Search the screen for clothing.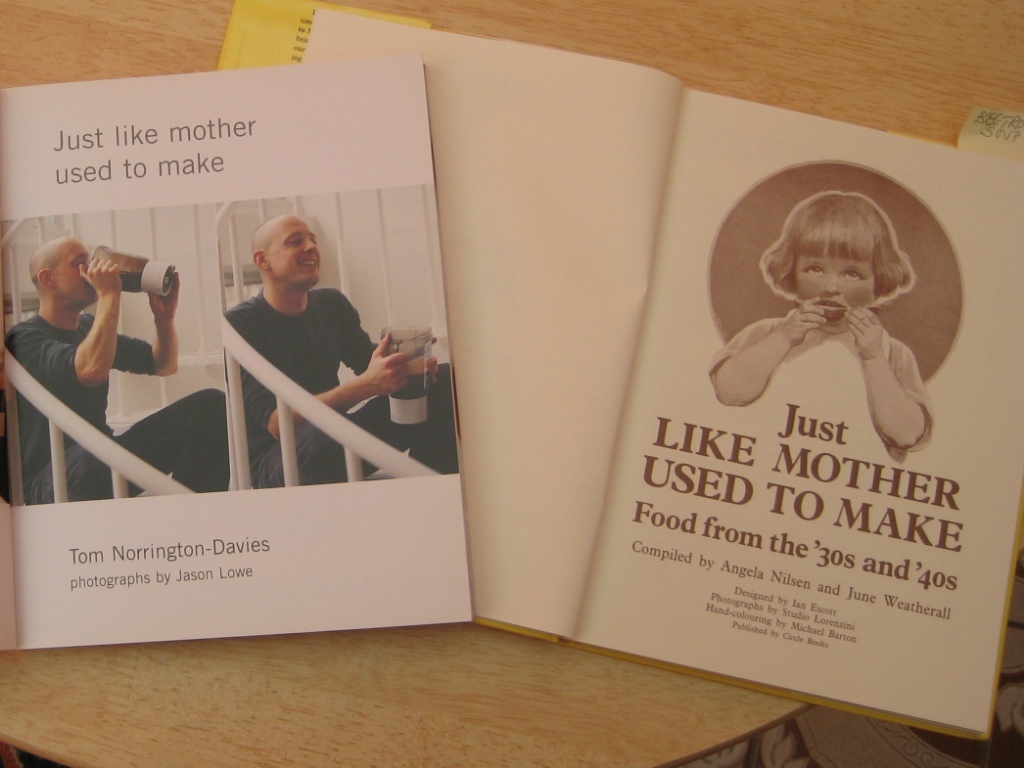
Found at rect(0, 311, 281, 501).
